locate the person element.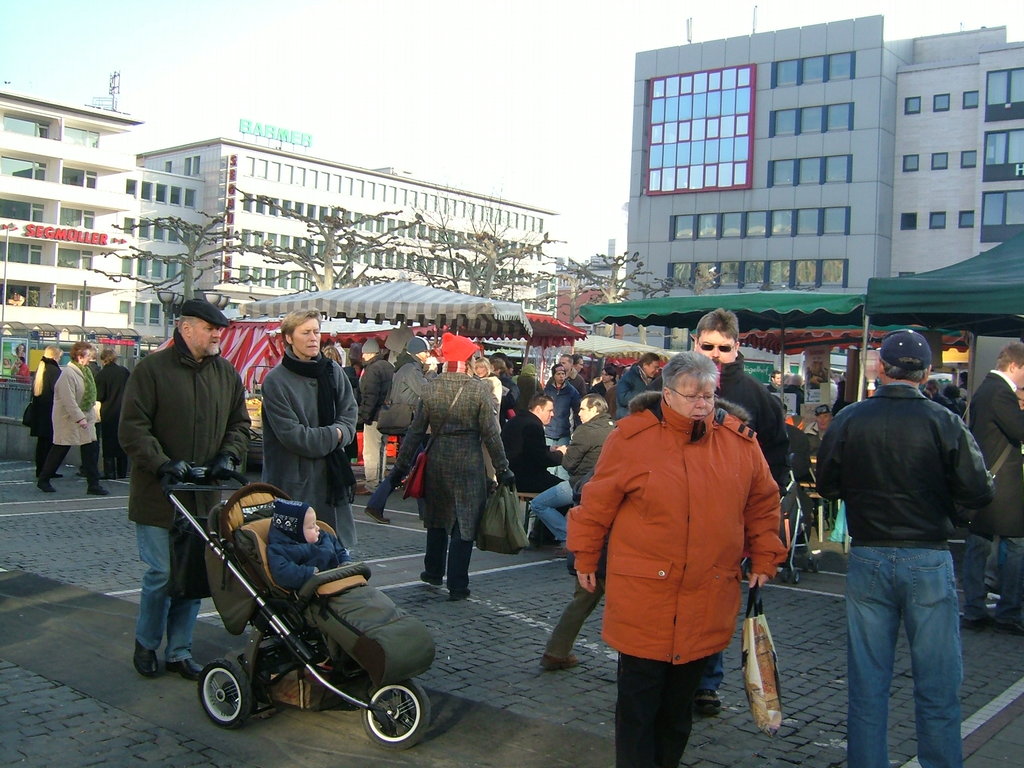
Element bbox: Rect(816, 326, 995, 767).
